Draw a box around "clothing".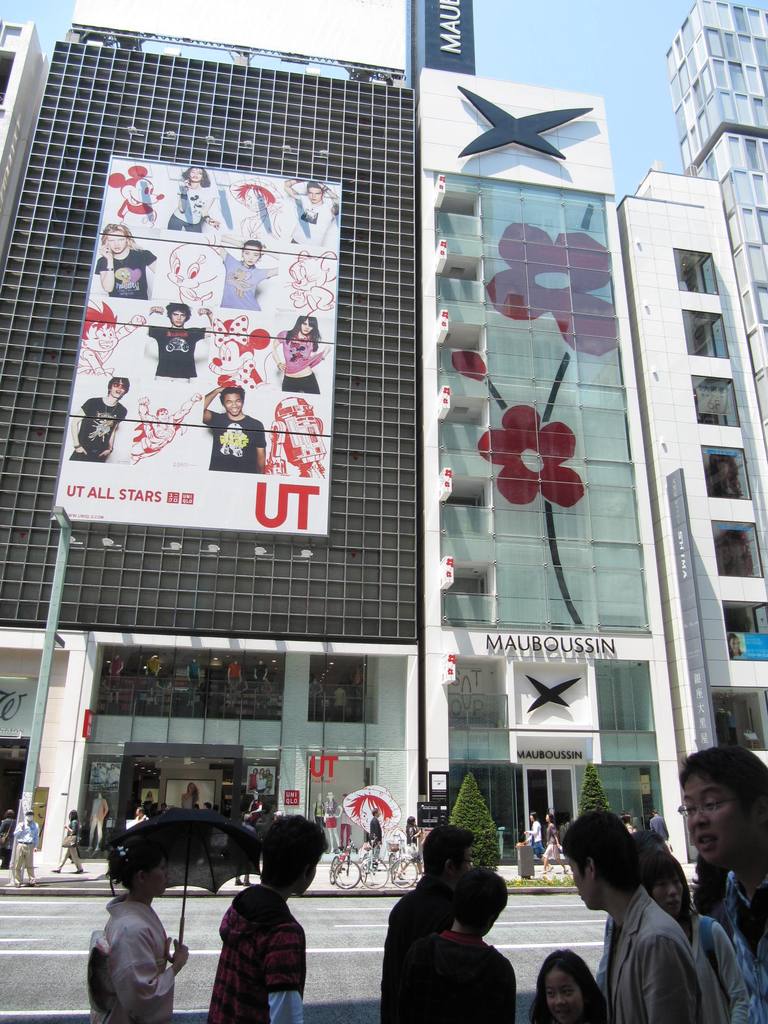
Rect(209, 409, 278, 463).
